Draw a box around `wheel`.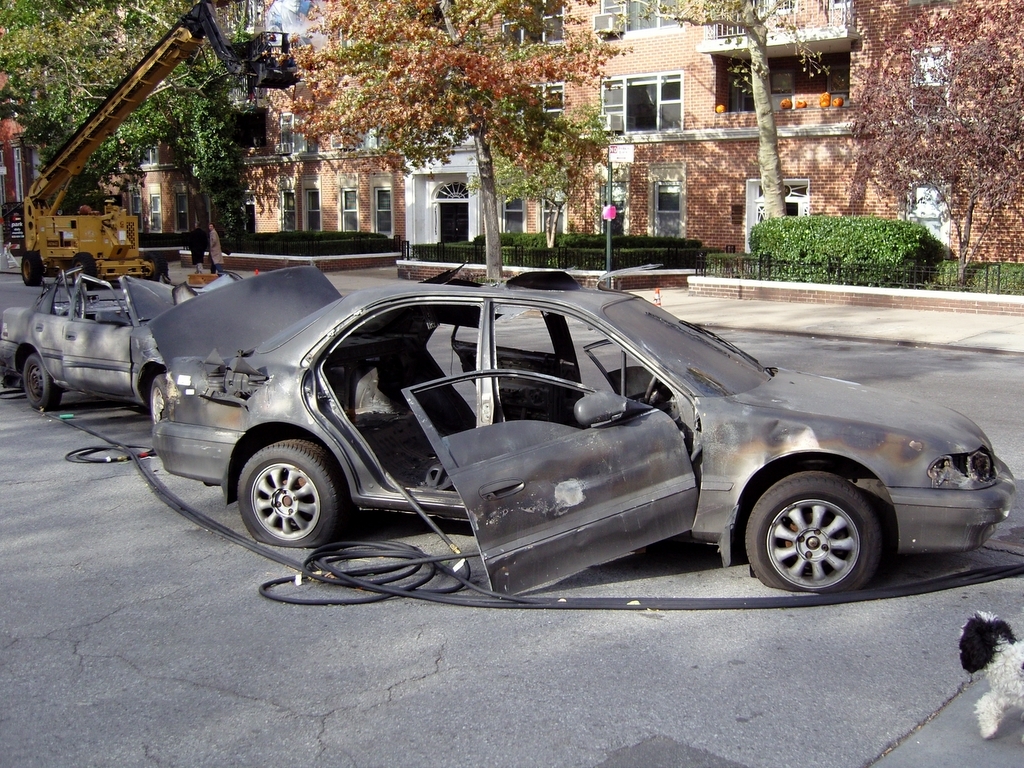
19 255 42 288.
